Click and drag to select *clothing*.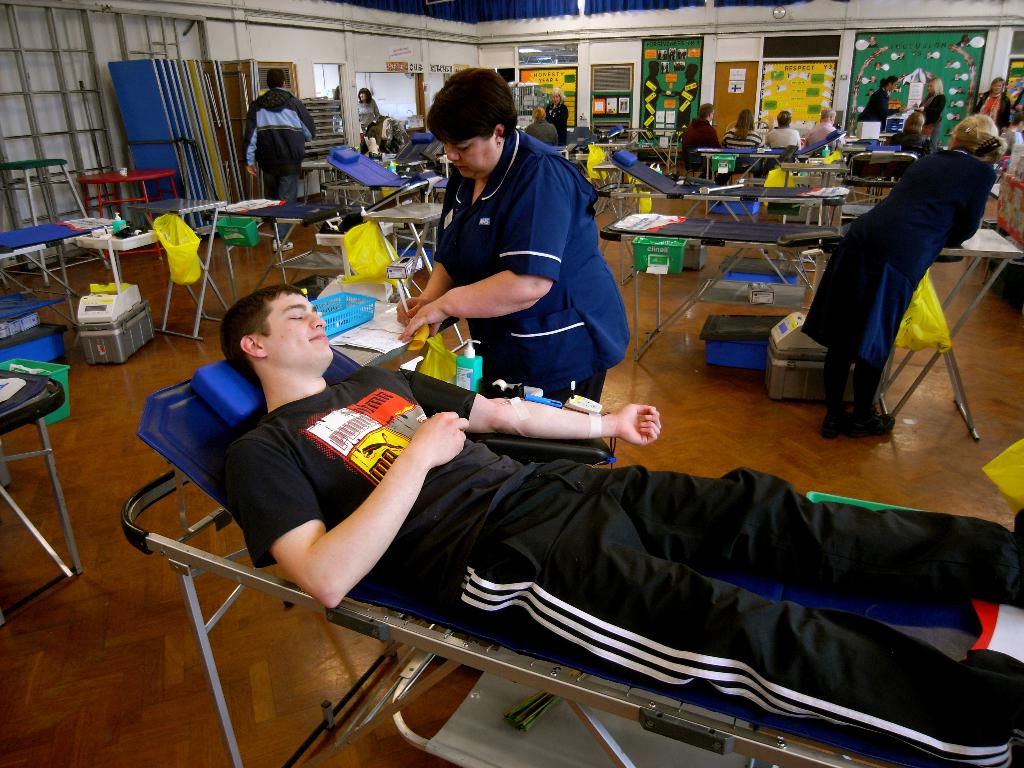
Selection: 237 80 316 208.
